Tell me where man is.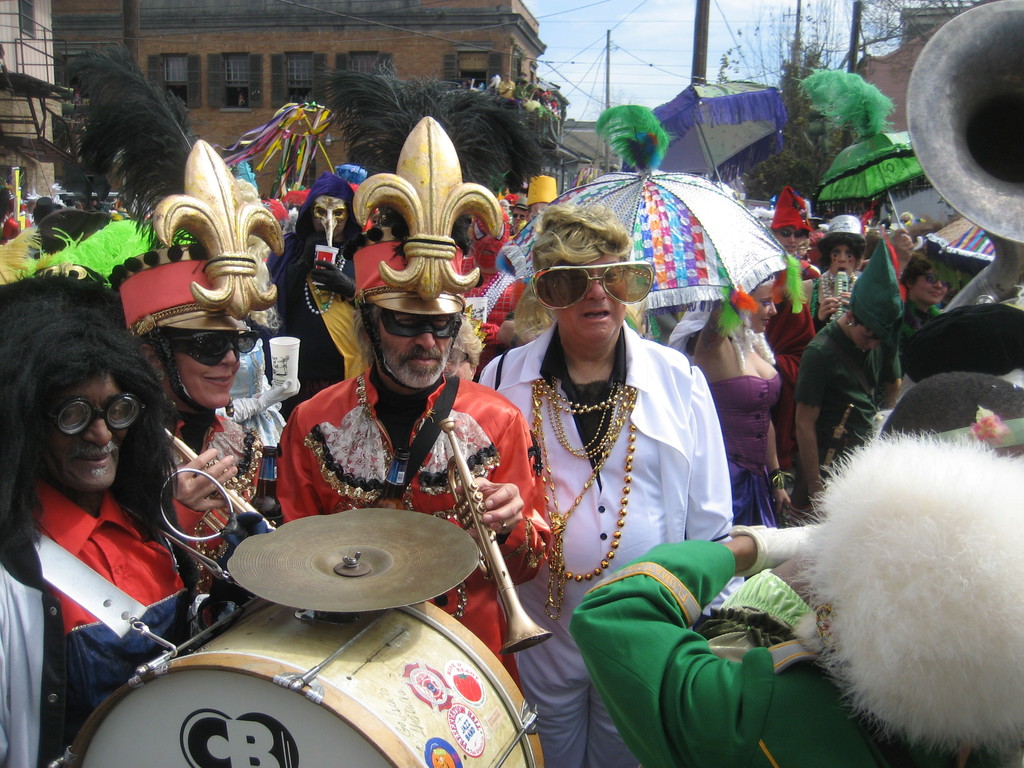
man is at select_region(514, 204, 530, 221).
